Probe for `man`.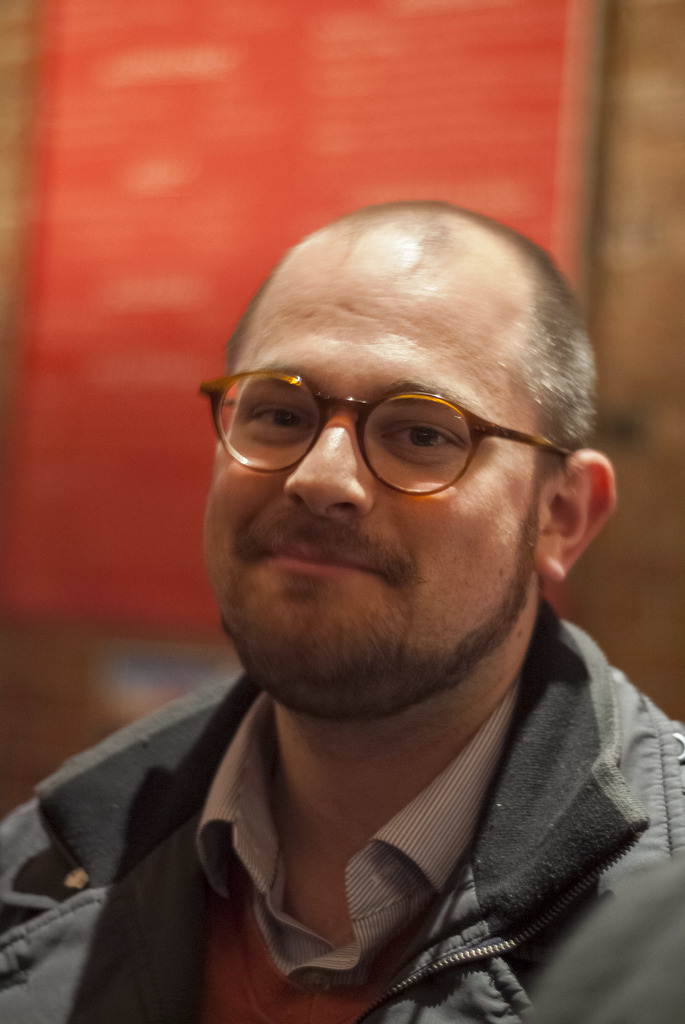
Probe result: <region>26, 182, 684, 1012</region>.
